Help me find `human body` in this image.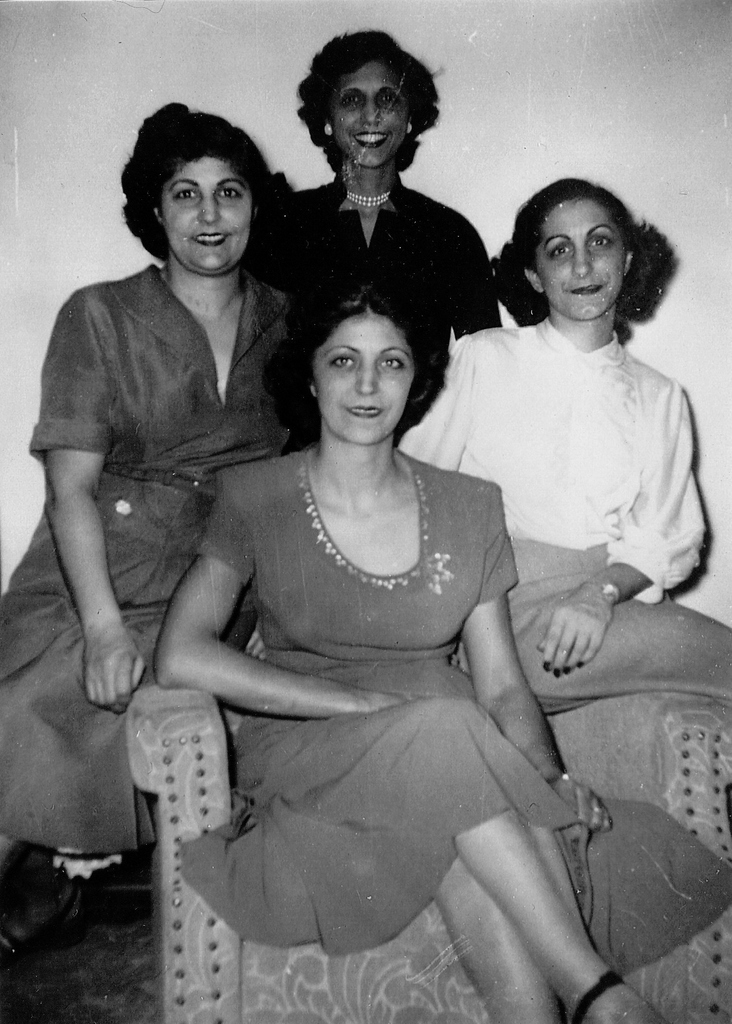
Found it: x1=245 y1=166 x2=503 y2=459.
